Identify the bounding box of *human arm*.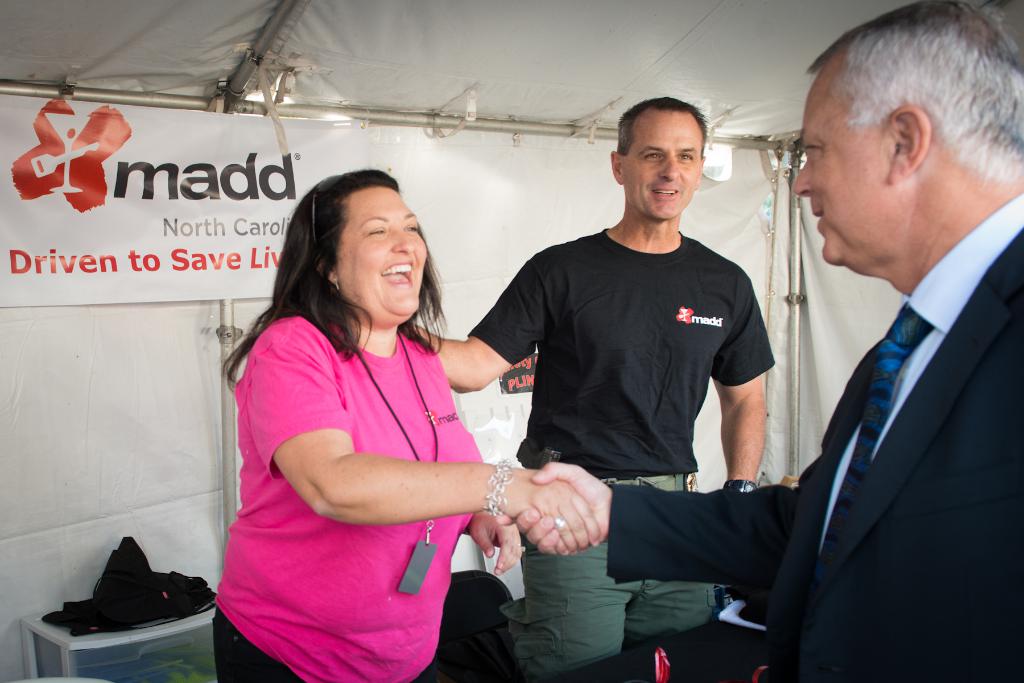
x1=275 y1=408 x2=515 y2=561.
